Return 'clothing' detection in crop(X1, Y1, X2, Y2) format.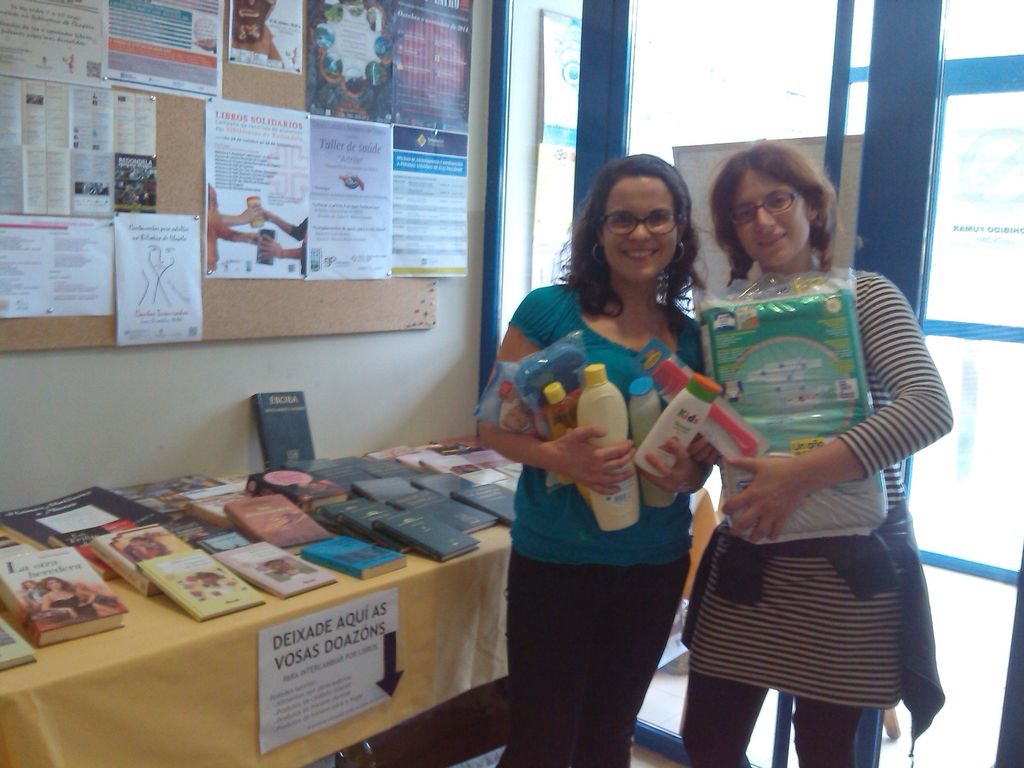
crop(291, 215, 307, 275).
